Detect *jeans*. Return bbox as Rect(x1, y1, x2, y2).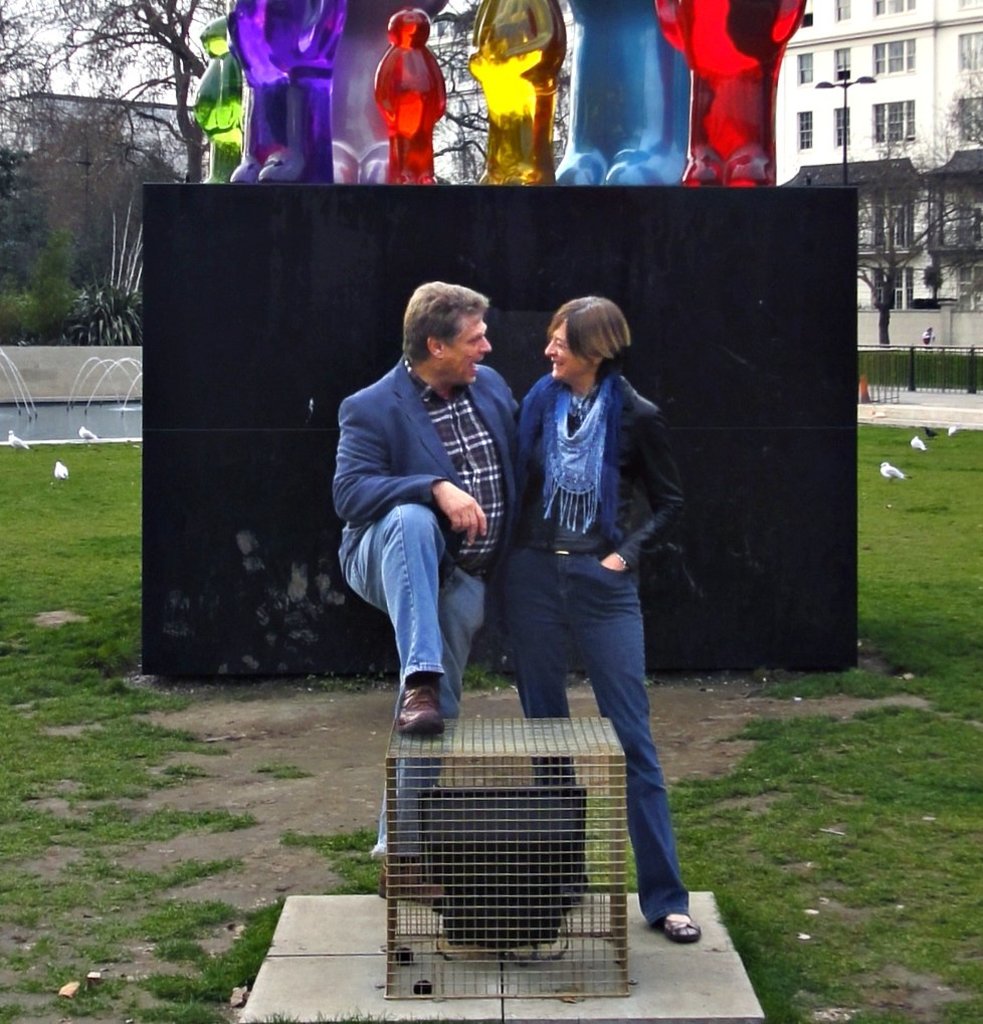
Rect(340, 503, 493, 856).
